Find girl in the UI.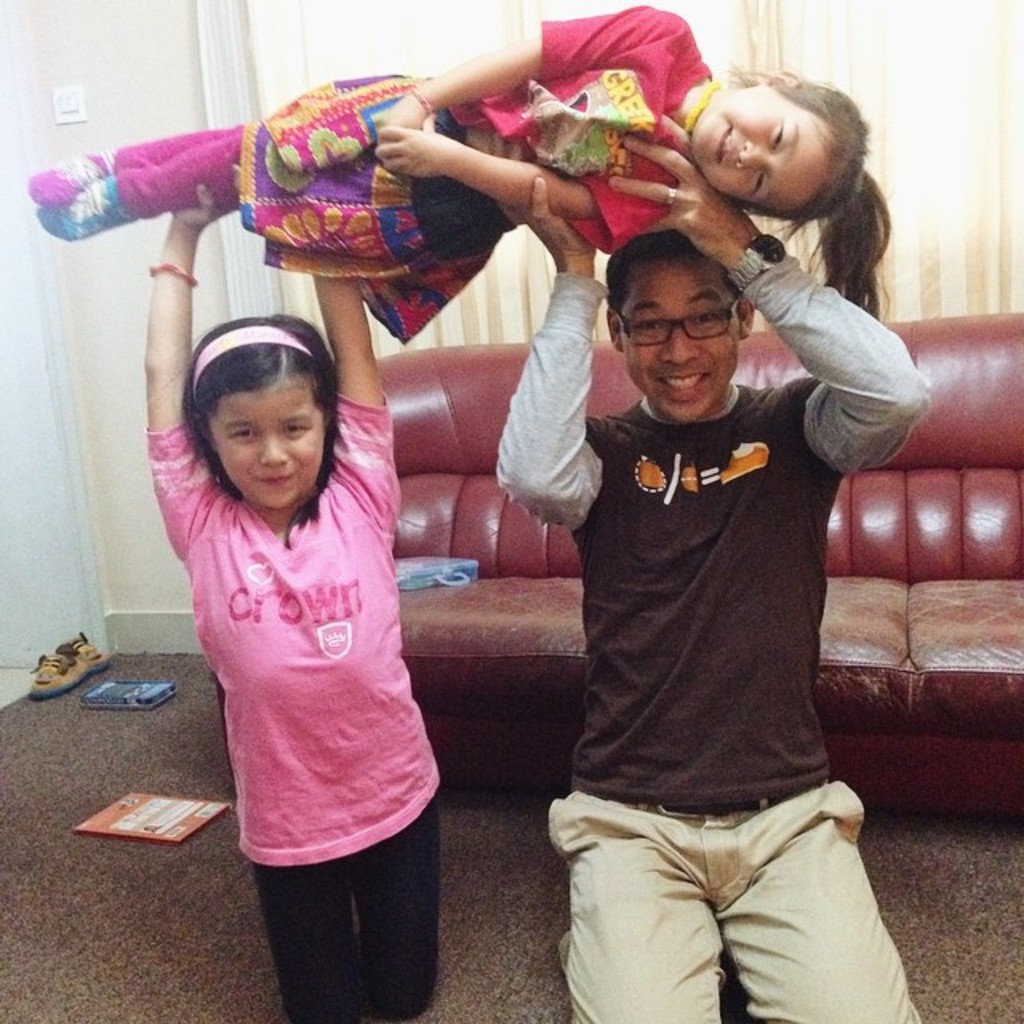
UI element at rect(27, 0, 890, 346).
